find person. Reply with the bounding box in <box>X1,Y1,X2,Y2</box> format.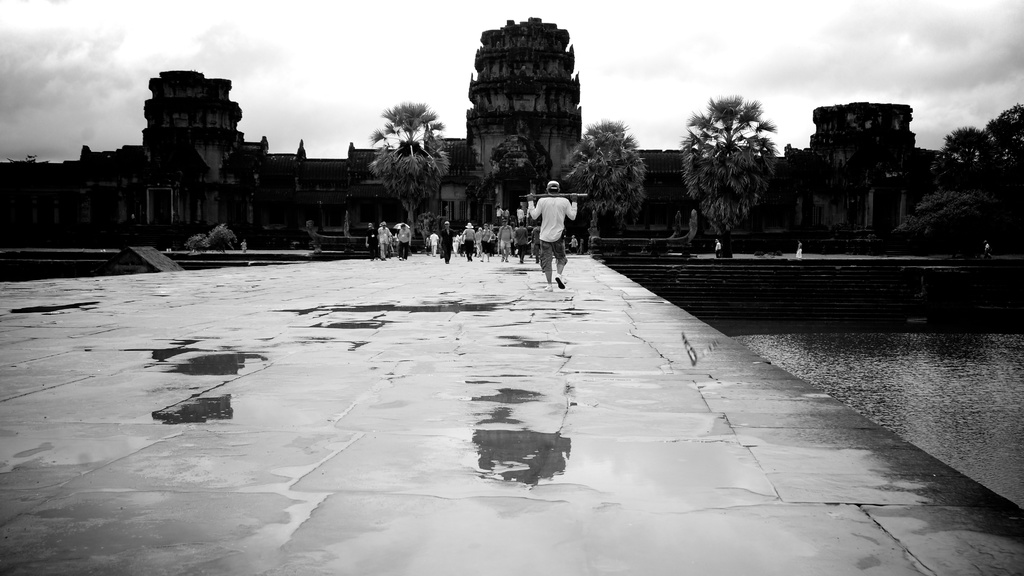
<box>431,232,439,256</box>.
